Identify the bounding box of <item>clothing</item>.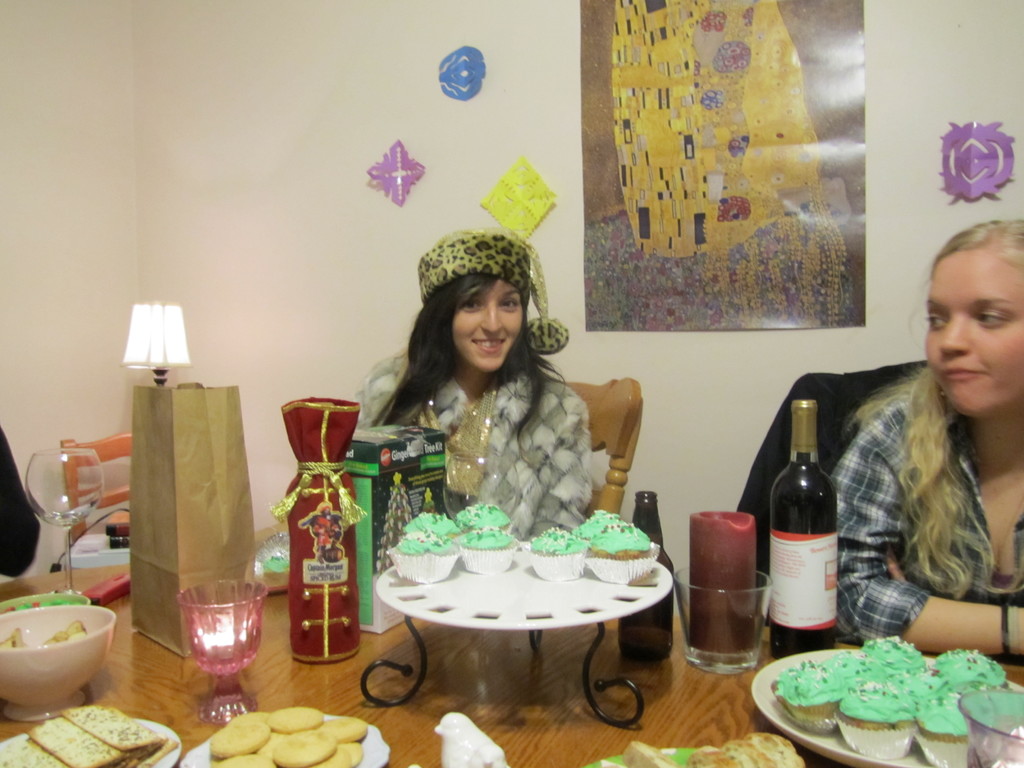
[x1=371, y1=352, x2=594, y2=550].
